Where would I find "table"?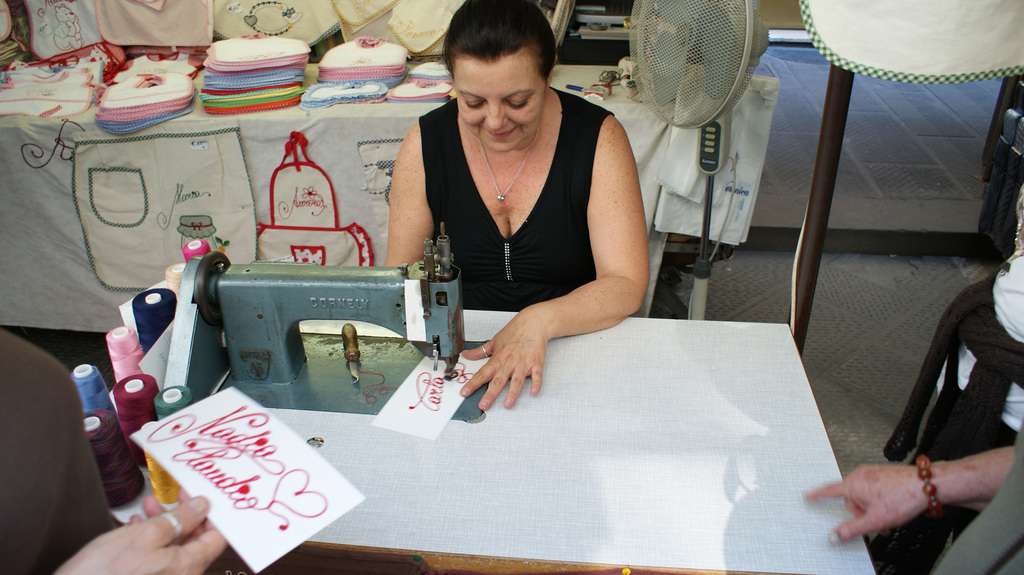
At bbox(0, 54, 780, 333).
